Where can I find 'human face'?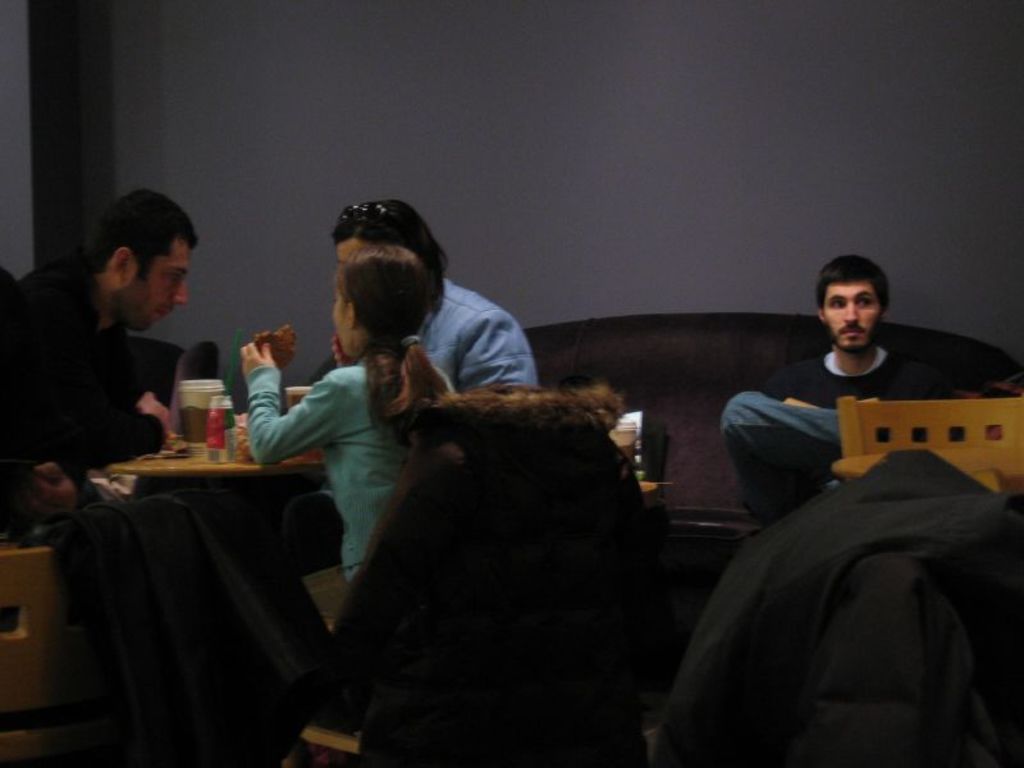
You can find it at (left=127, top=239, right=189, bottom=330).
